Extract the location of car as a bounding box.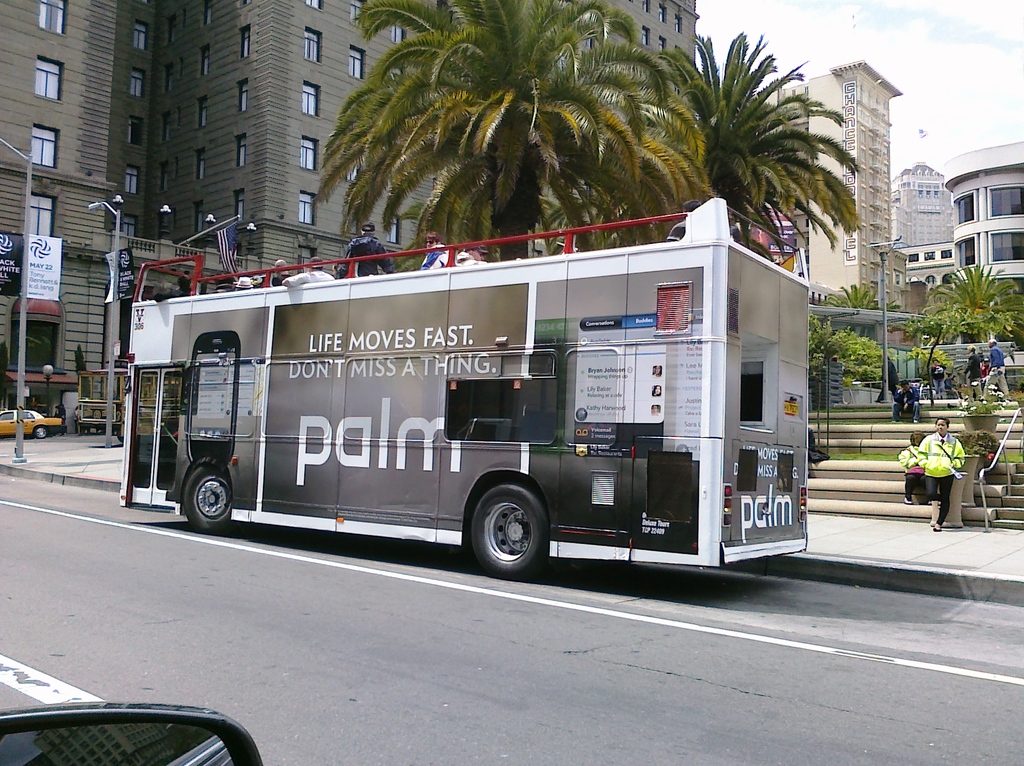
0:406:71:436.
